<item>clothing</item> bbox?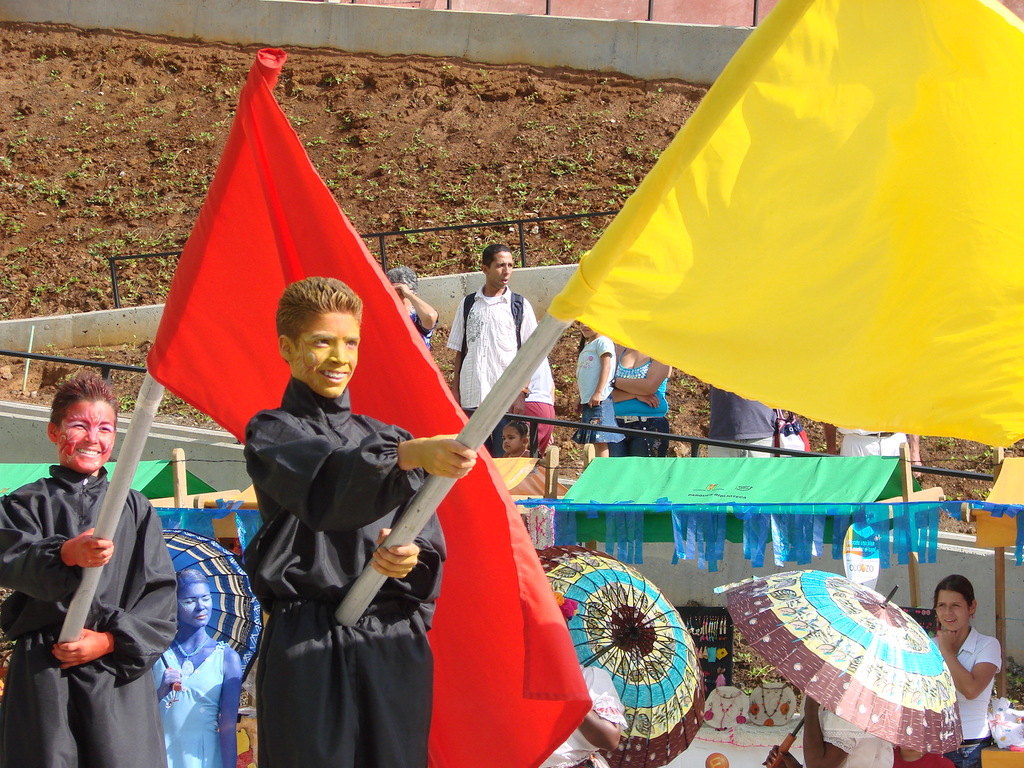
x1=443, y1=288, x2=542, y2=468
